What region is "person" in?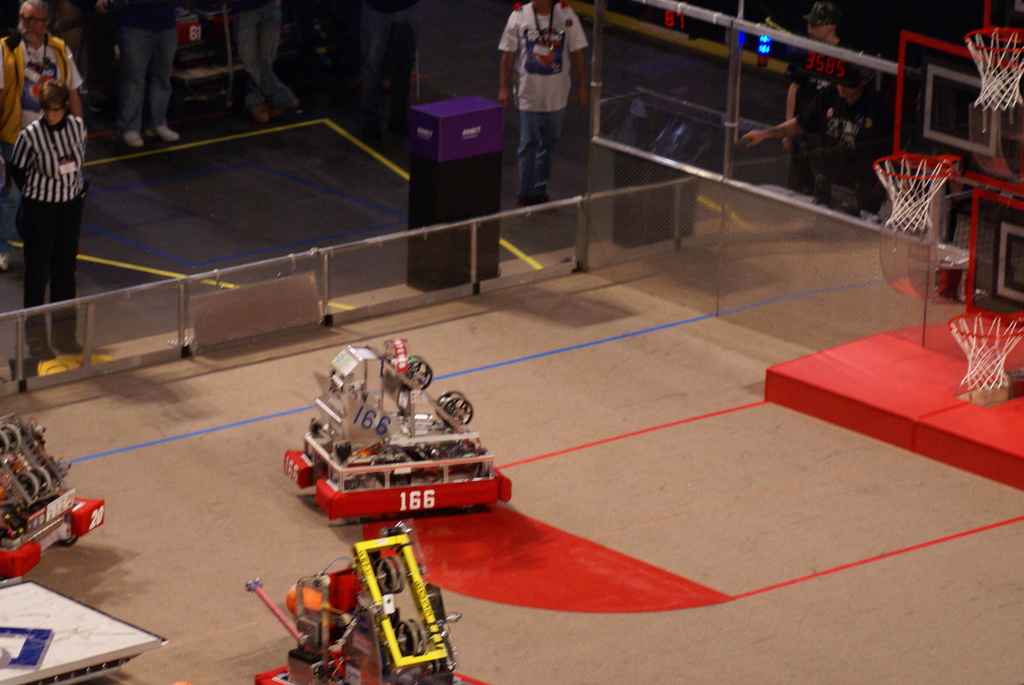
bbox=(0, 0, 84, 223).
